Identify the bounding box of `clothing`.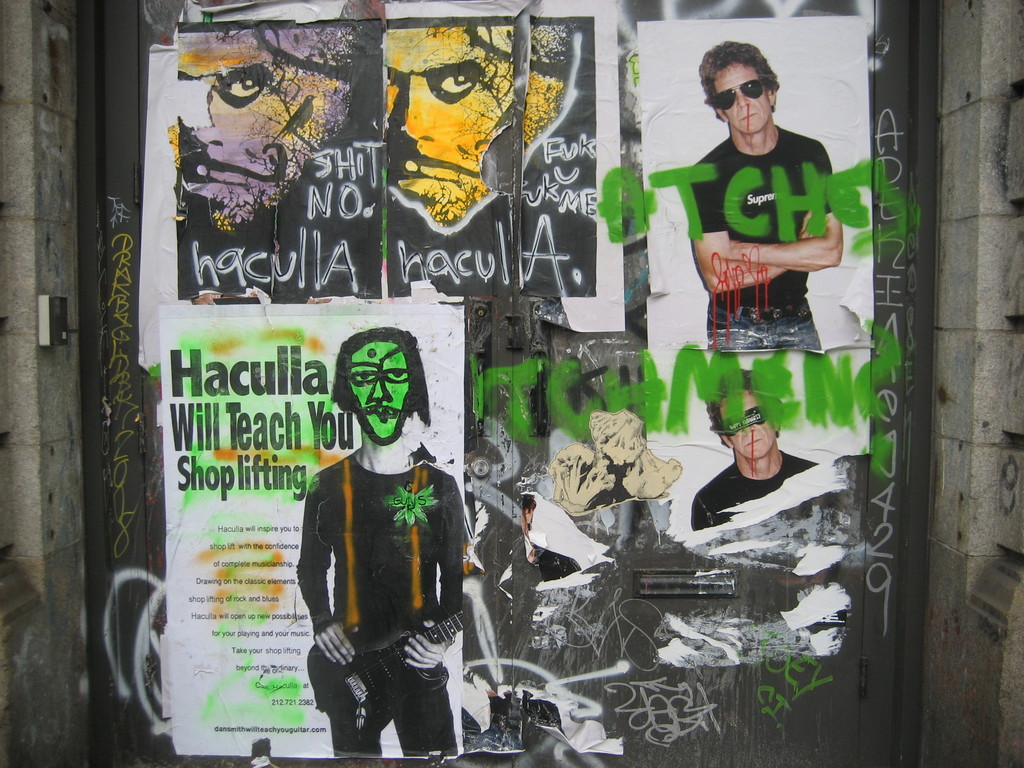
(306,446,465,643).
